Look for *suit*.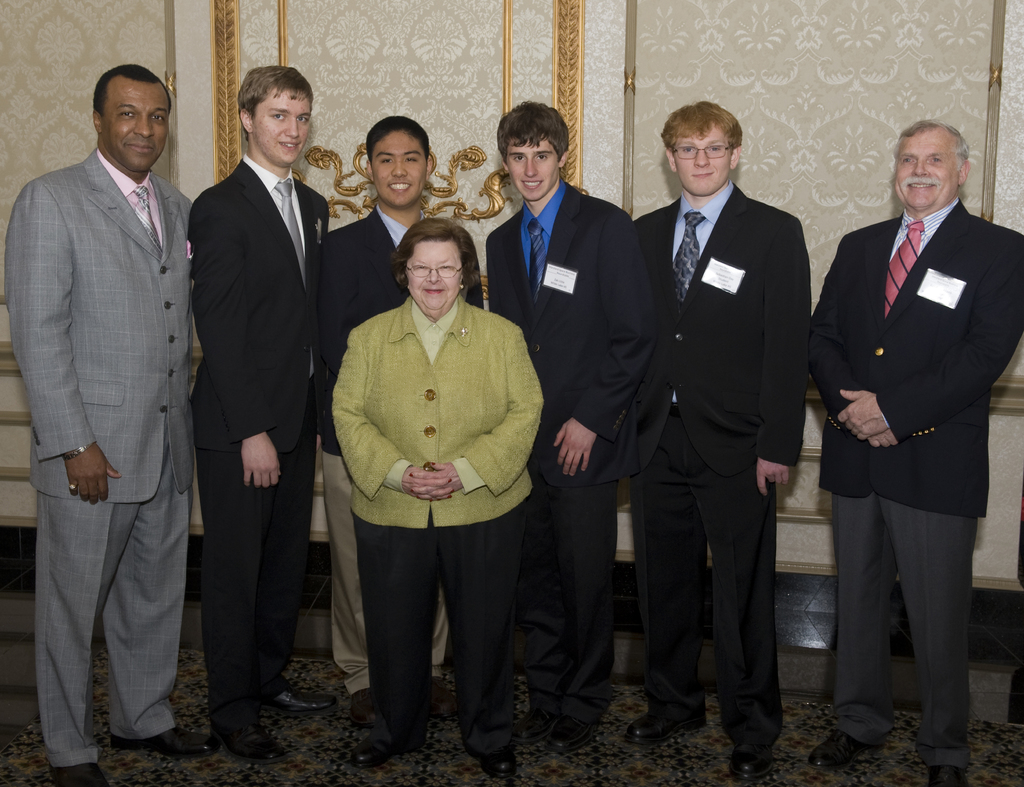
Found: <bbox>811, 195, 1023, 767</bbox>.
